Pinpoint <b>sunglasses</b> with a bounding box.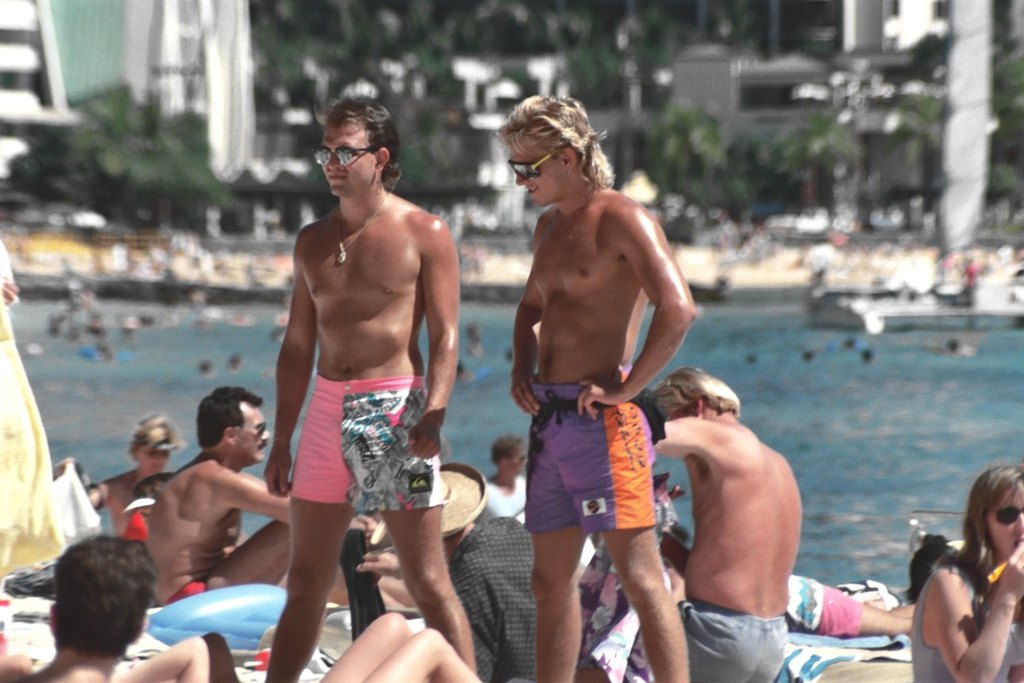
<box>233,420,264,441</box>.
